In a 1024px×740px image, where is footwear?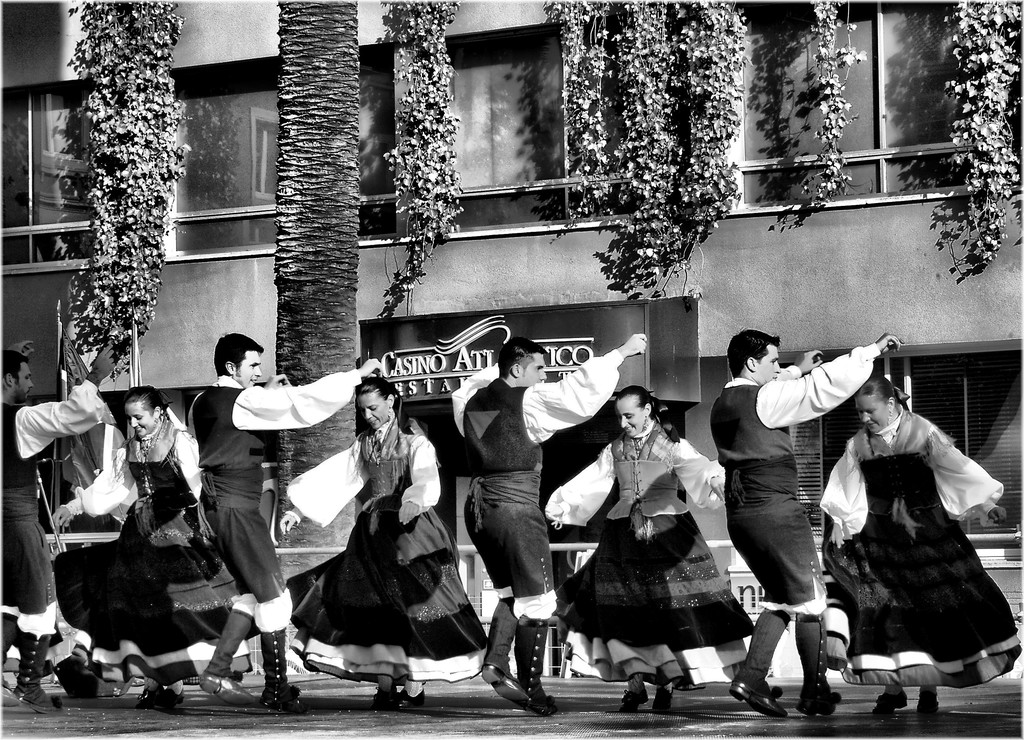
728:674:780:714.
